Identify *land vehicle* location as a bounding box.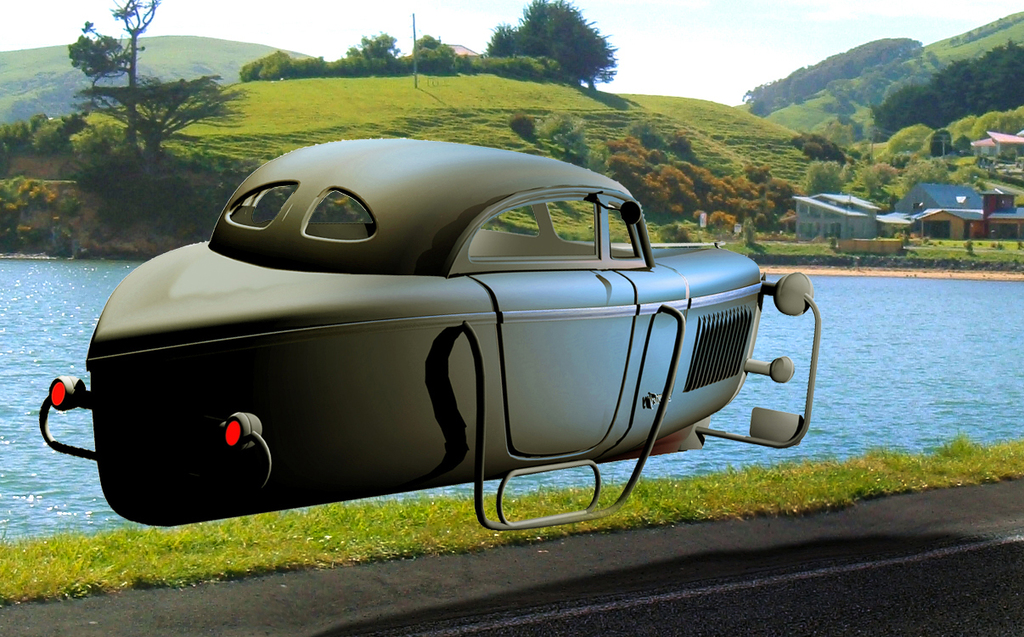
(55,118,819,513).
